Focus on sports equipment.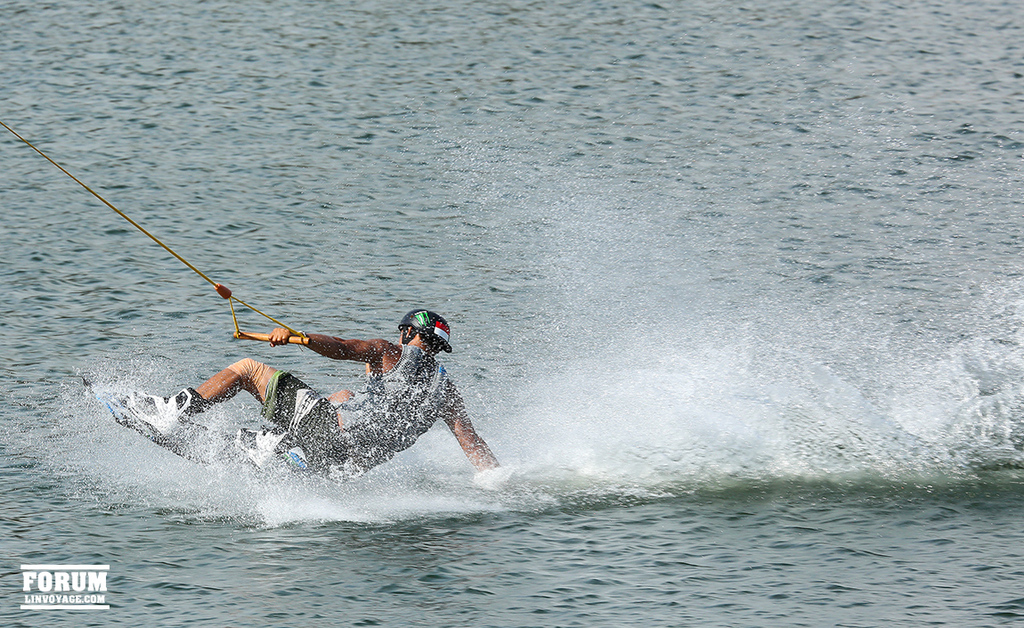
Focused at l=0, t=120, r=314, b=344.
